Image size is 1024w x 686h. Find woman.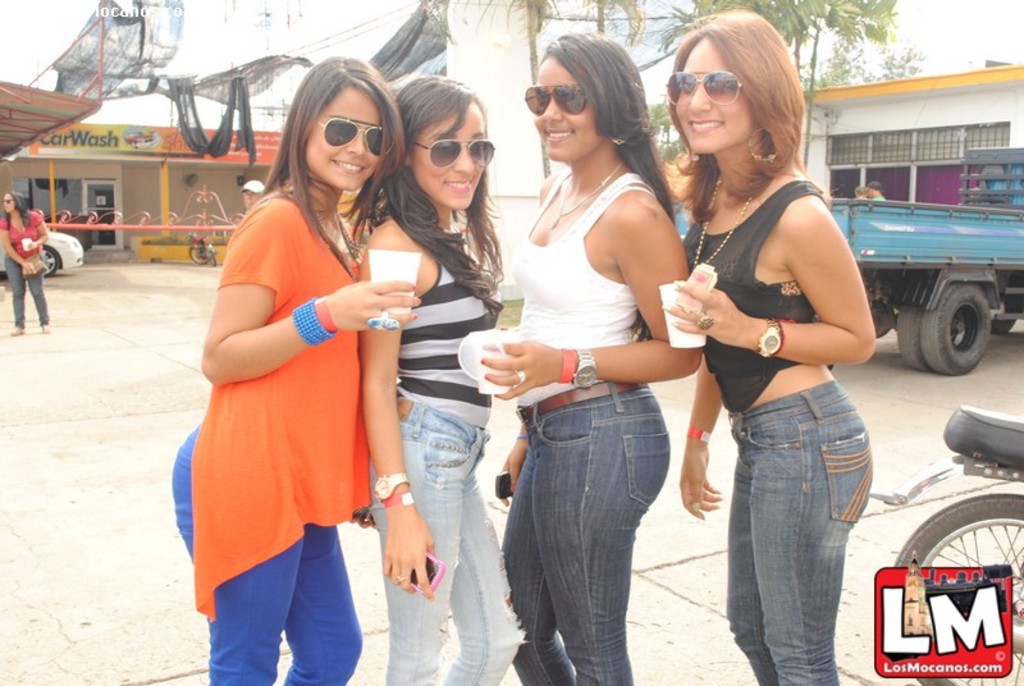
(x1=655, y1=4, x2=876, y2=685).
